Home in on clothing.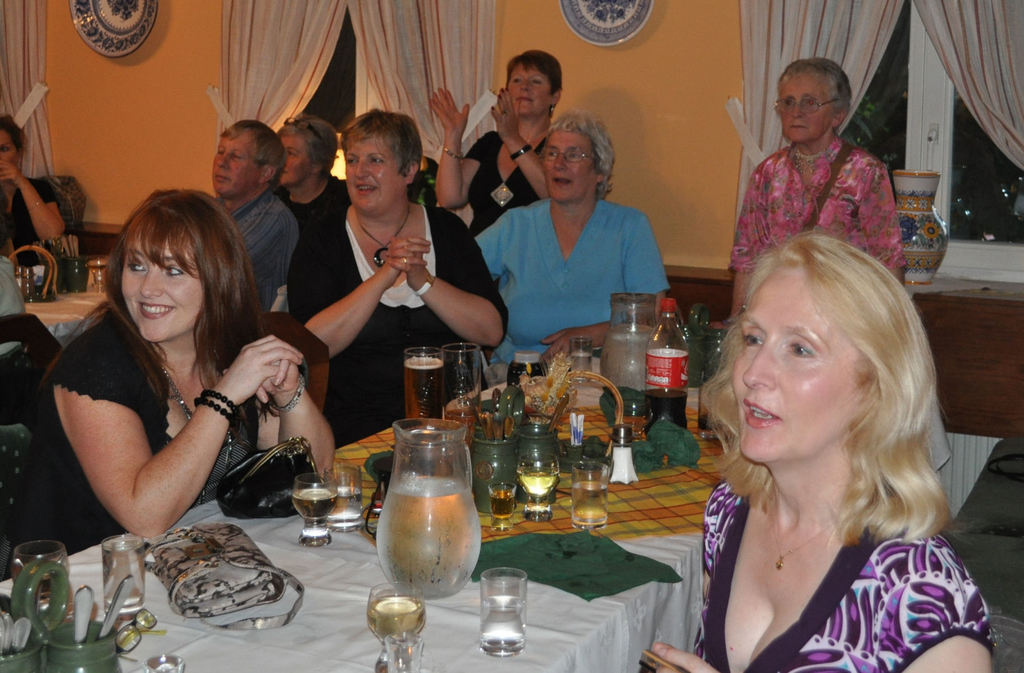
Homed in at rect(688, 477, 998, 672).
